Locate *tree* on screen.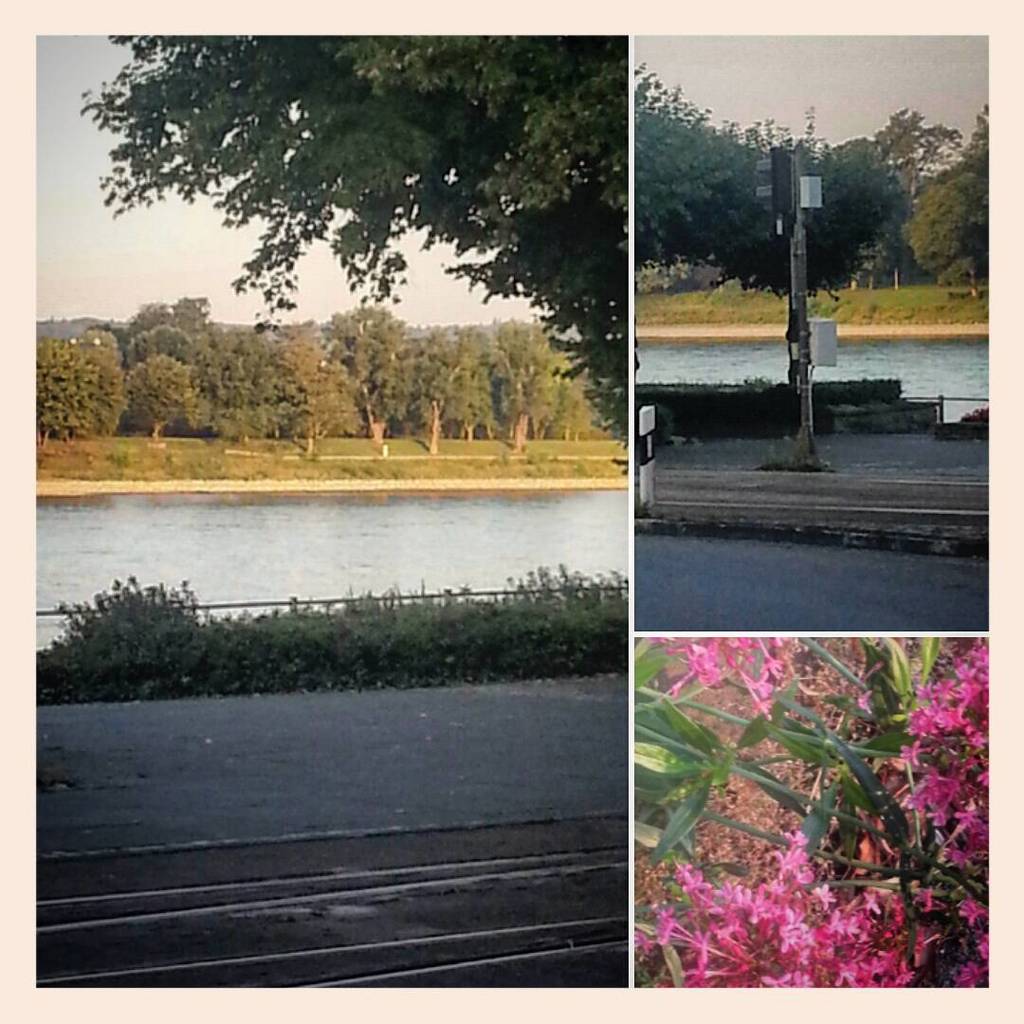
On screen at box=[625, 70, 917, 306].
